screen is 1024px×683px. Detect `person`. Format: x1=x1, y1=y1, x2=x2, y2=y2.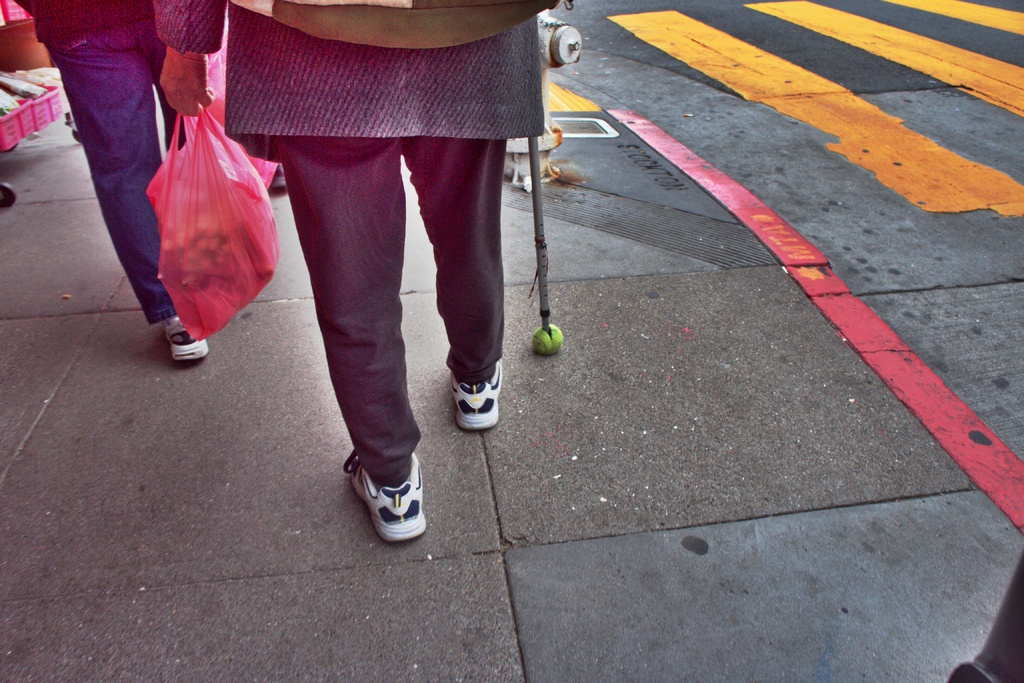
x1=204, y1=5, x2=287, y2=197.
